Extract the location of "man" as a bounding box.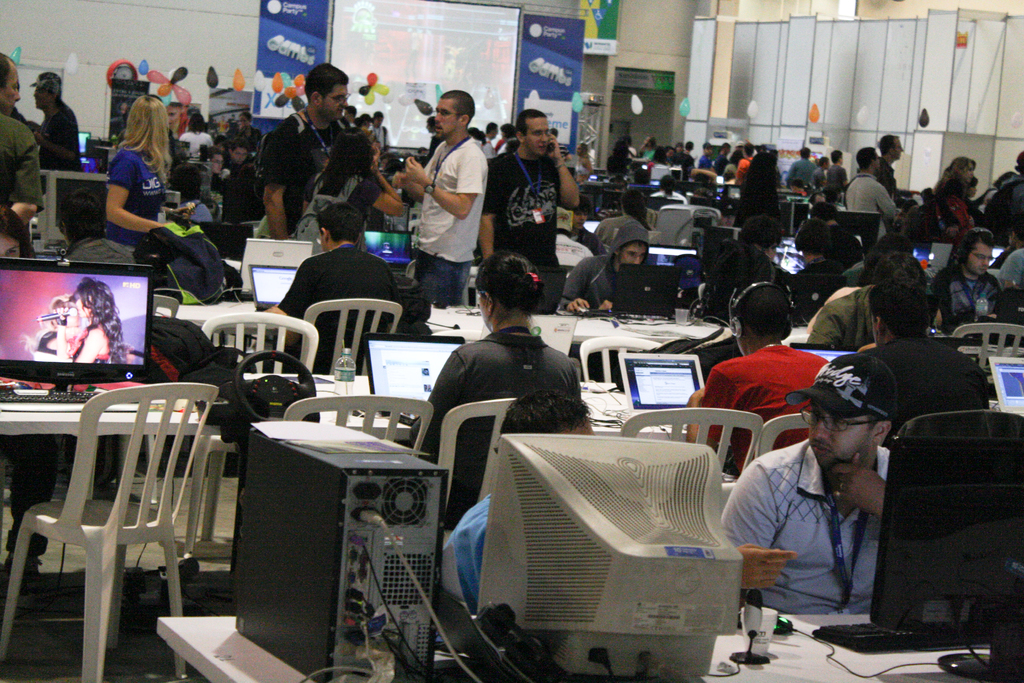
825, 149, 851, 201.
